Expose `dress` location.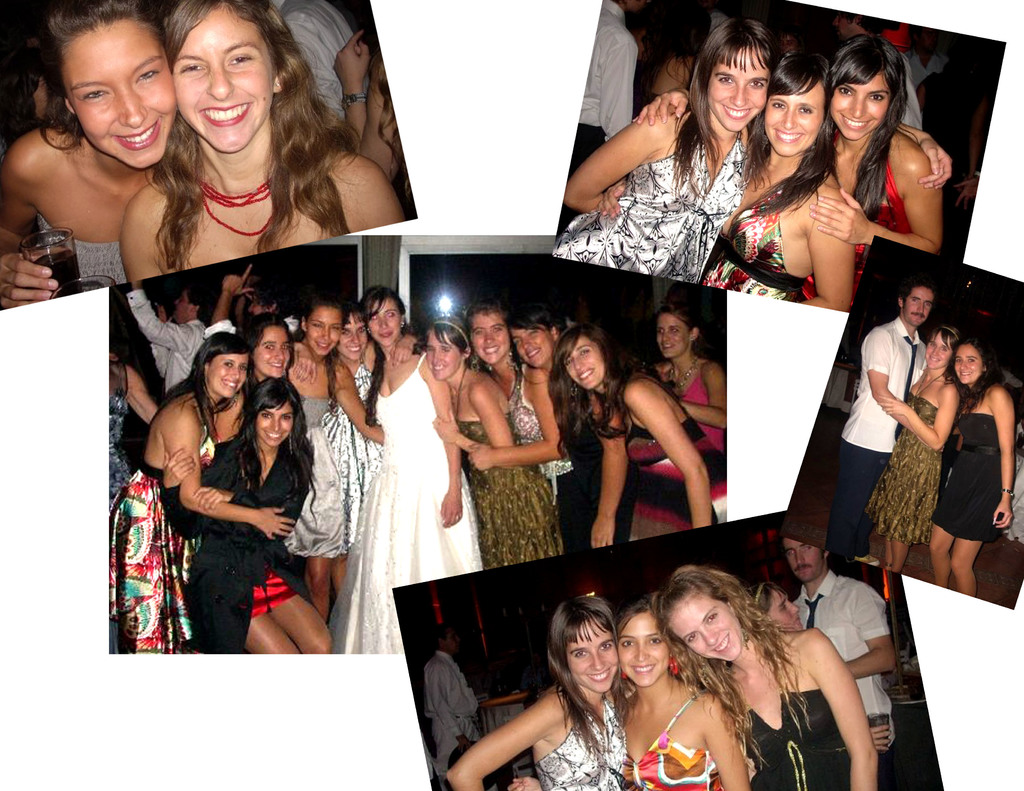
Exposed at left=621, top=684, right=729, bottom=790.
